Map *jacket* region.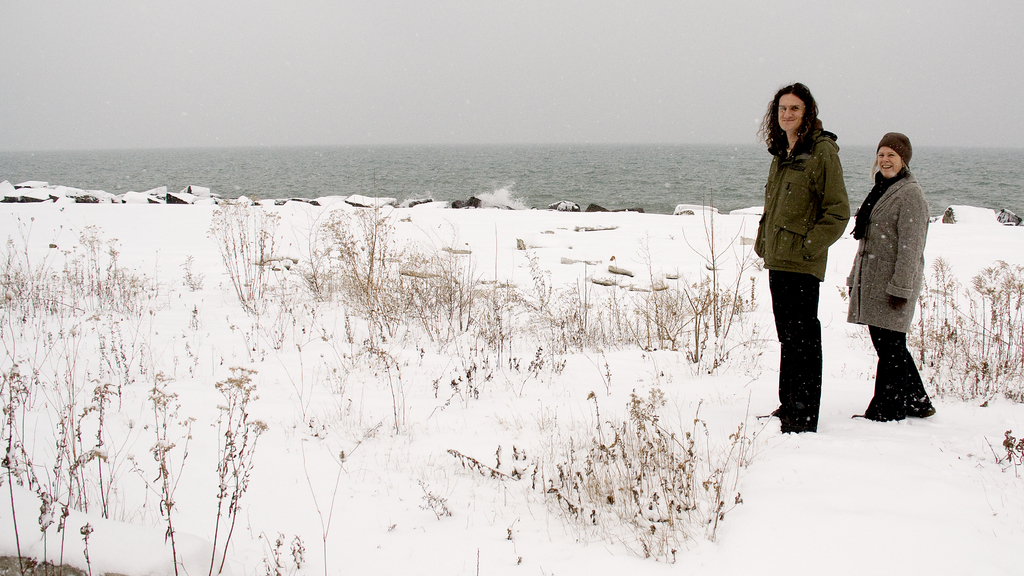
Mapped to (752, 107, 859, 280).
